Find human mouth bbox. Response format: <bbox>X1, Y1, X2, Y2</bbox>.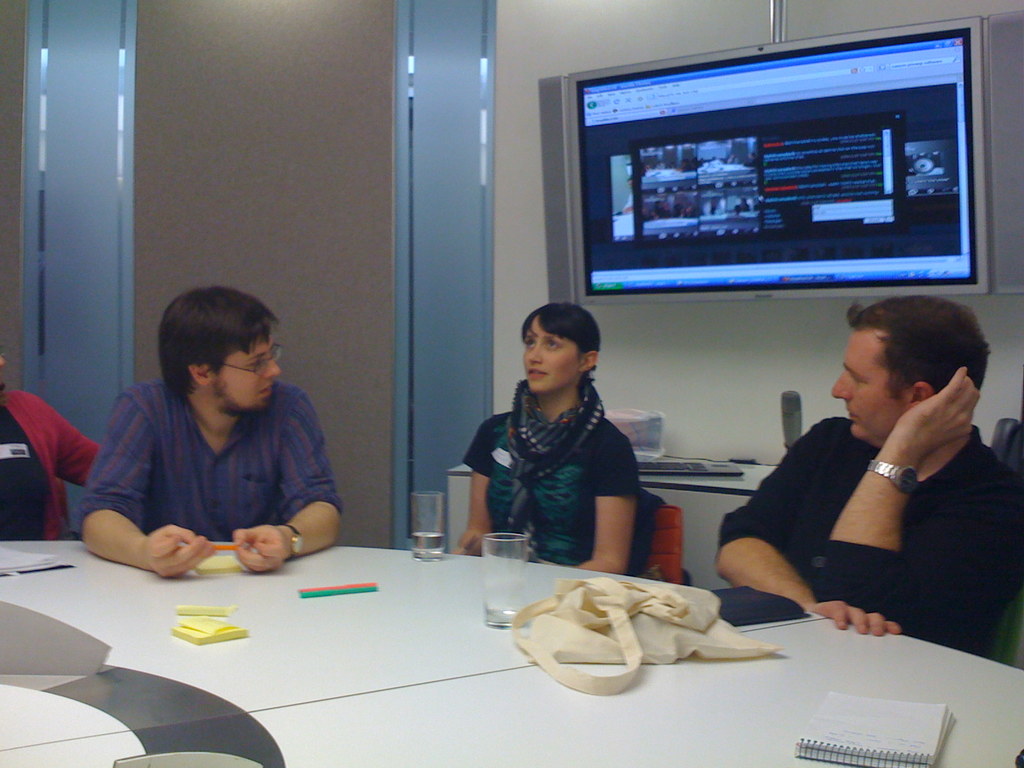
<bbox>257, 383, 271, 399</bbox>.
